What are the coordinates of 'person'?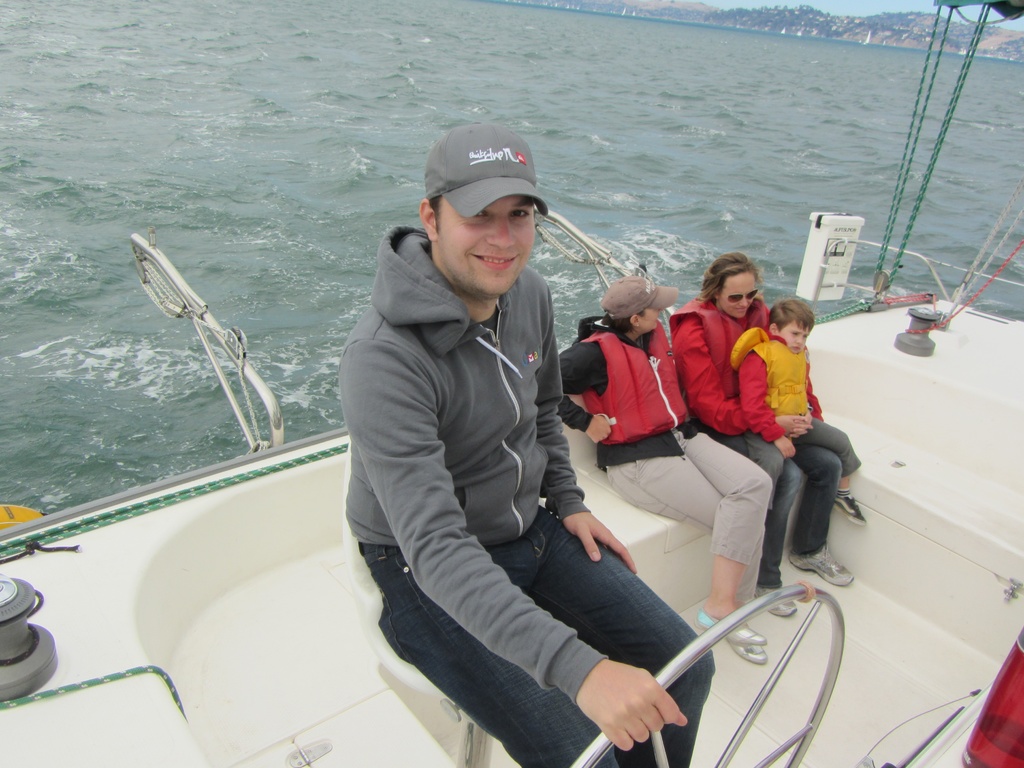
(731, 294, 865, 526).
